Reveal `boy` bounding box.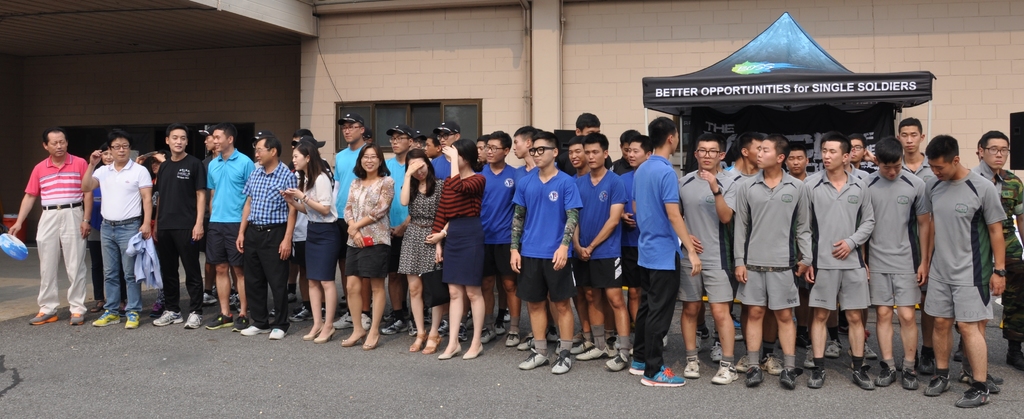
Revealed: (899,116,935,178).
